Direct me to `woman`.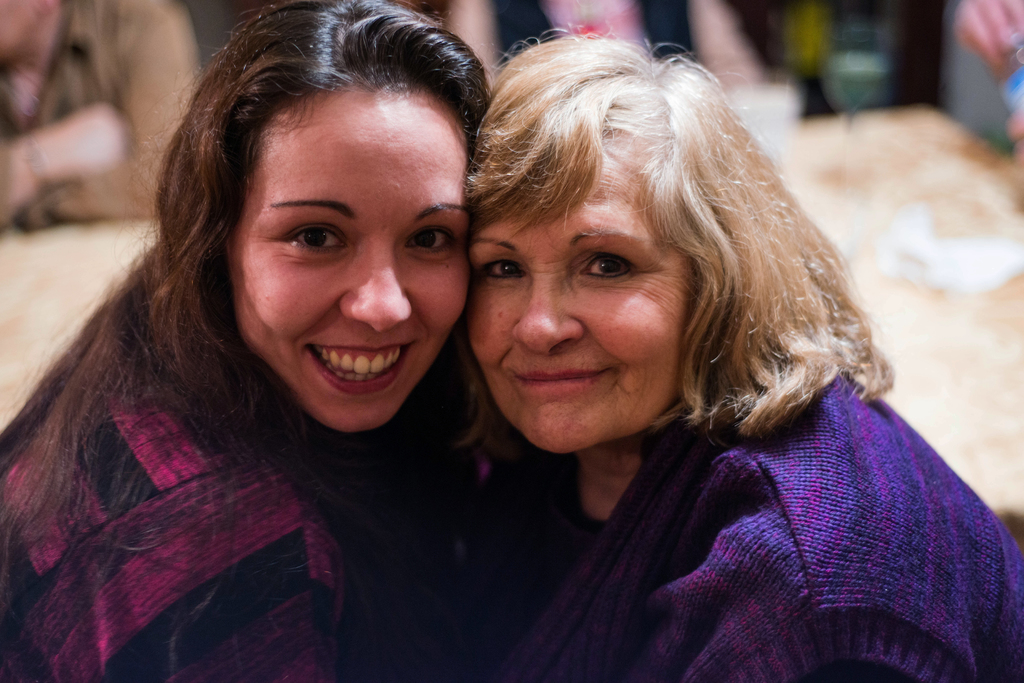
Direction: pyautogui.locateOnScreen(0, 0, 497, 682).
